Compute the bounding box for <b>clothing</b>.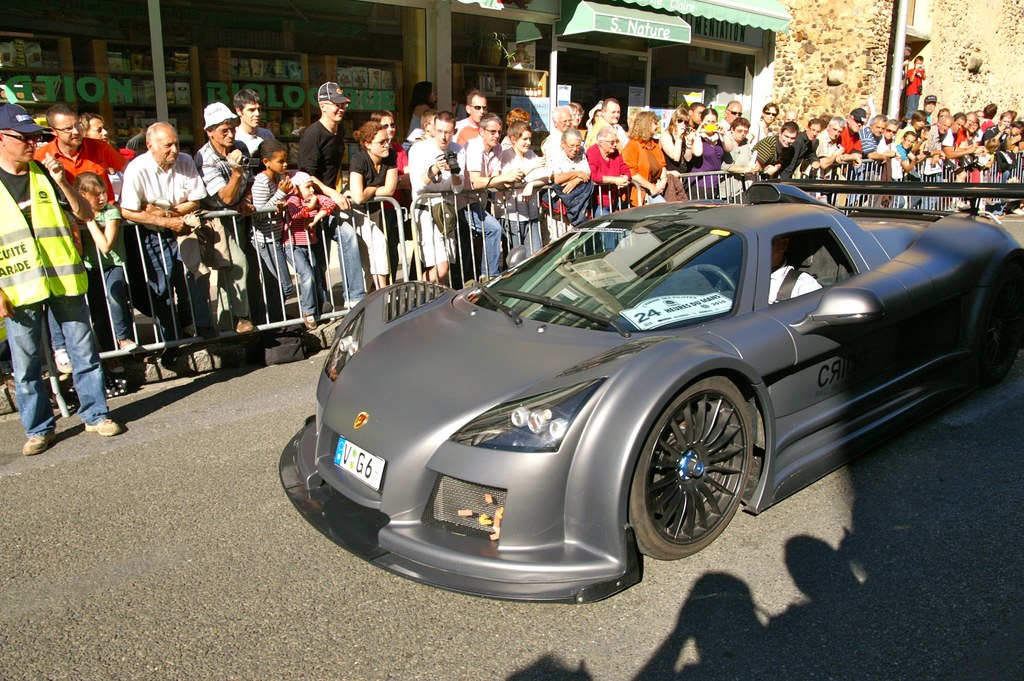
{"left": 194, "top": 138, "right": 253, "bottom": 334}.
